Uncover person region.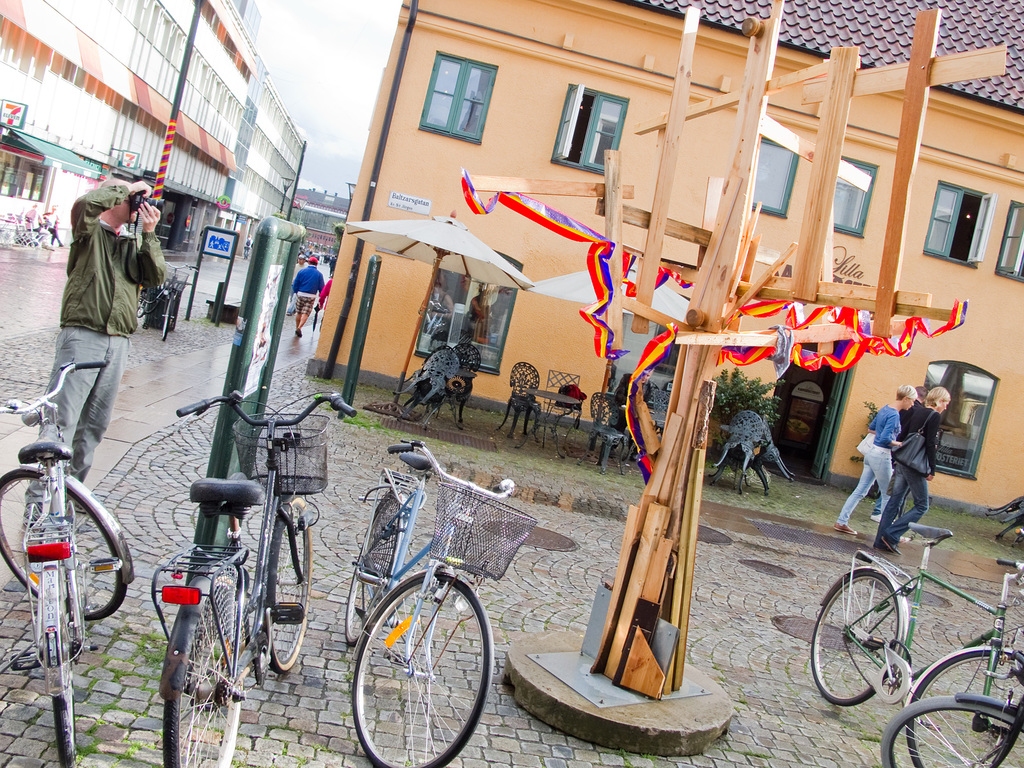
Uncovered: x1=831, y1=385, x2=924, y2=541.
